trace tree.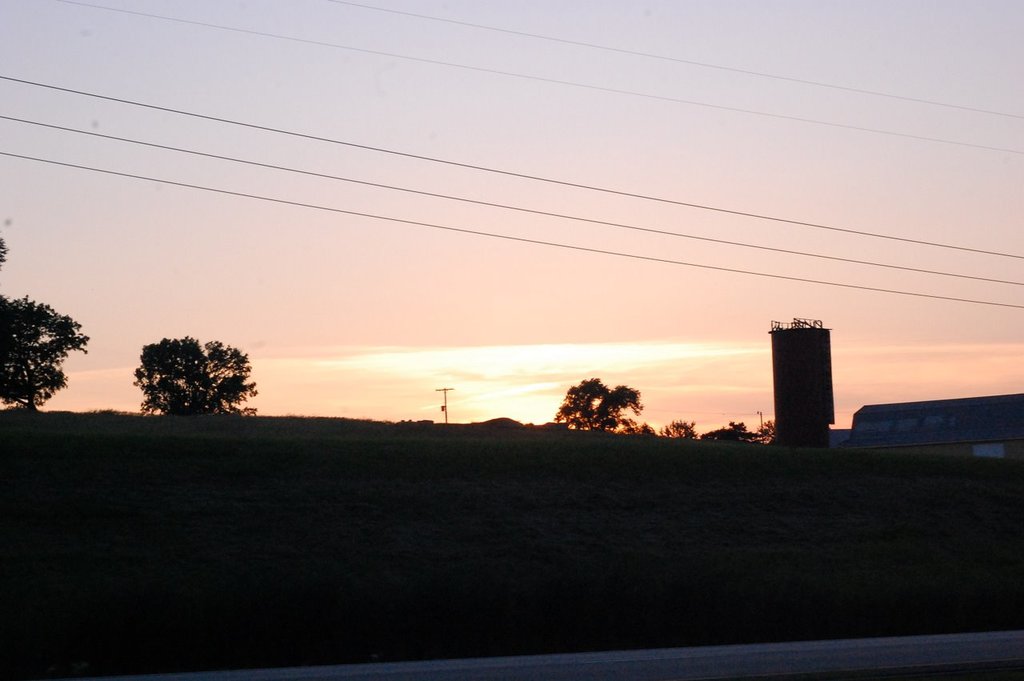
Traced to 545,371,646,428.
